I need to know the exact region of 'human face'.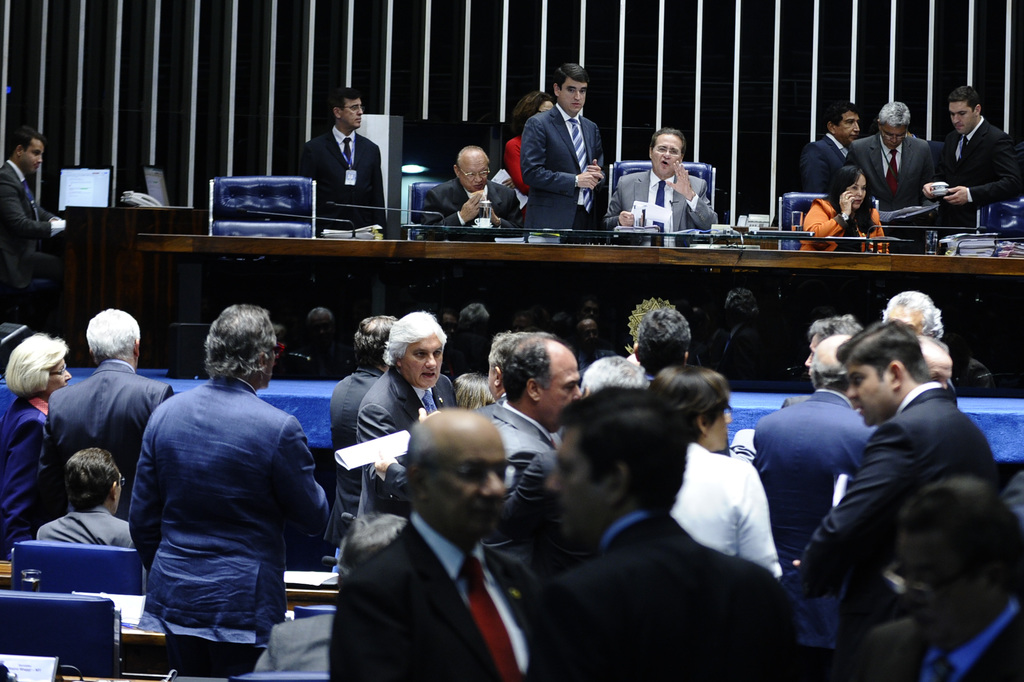
Region: [x1=402, y1=333, x2=441, y2=388].
